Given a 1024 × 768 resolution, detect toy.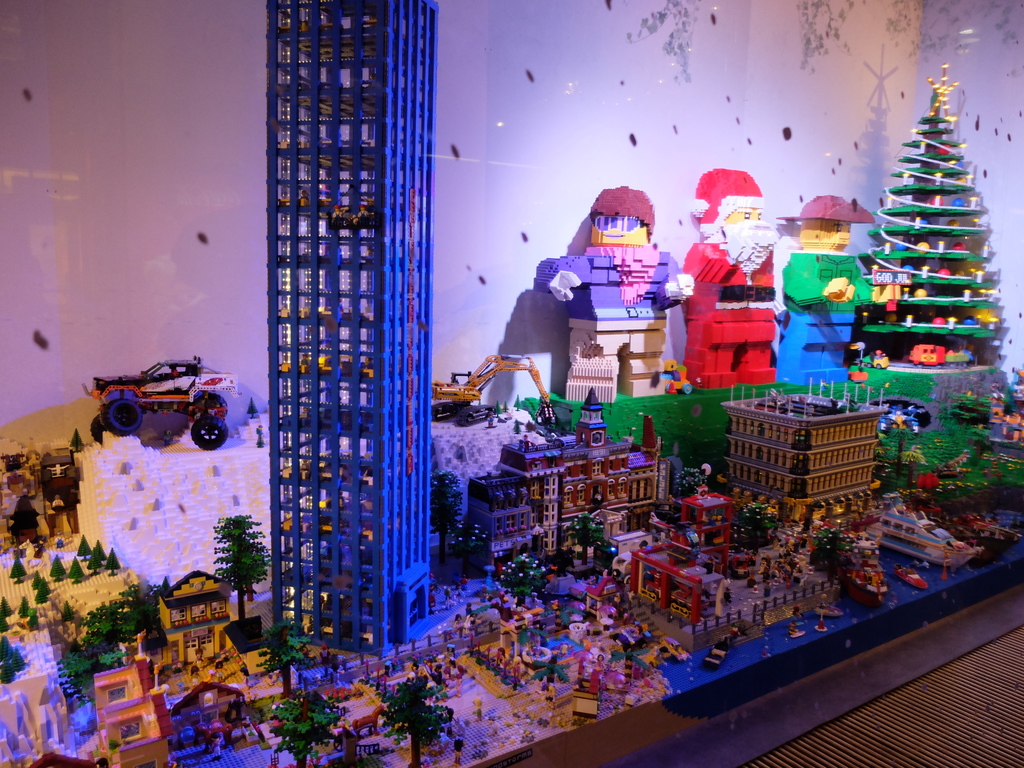
x1=785, y1=191, x2=873, y2=387.
